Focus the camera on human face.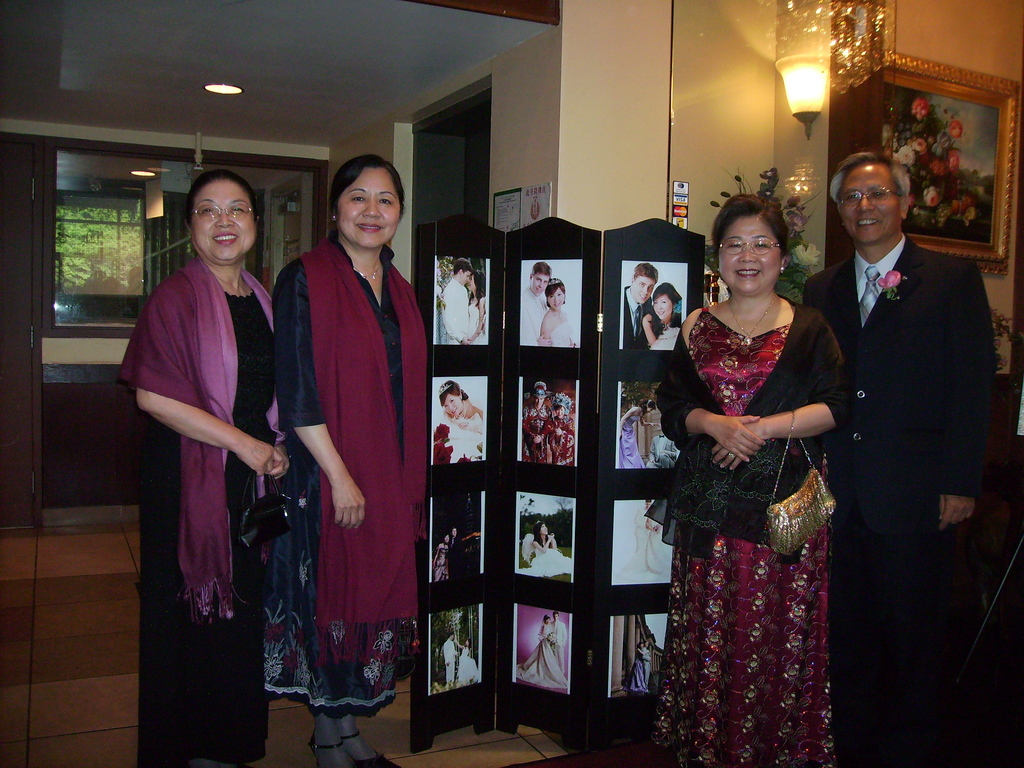
Focus region: <region>337, 164, 403, 249</region>.
